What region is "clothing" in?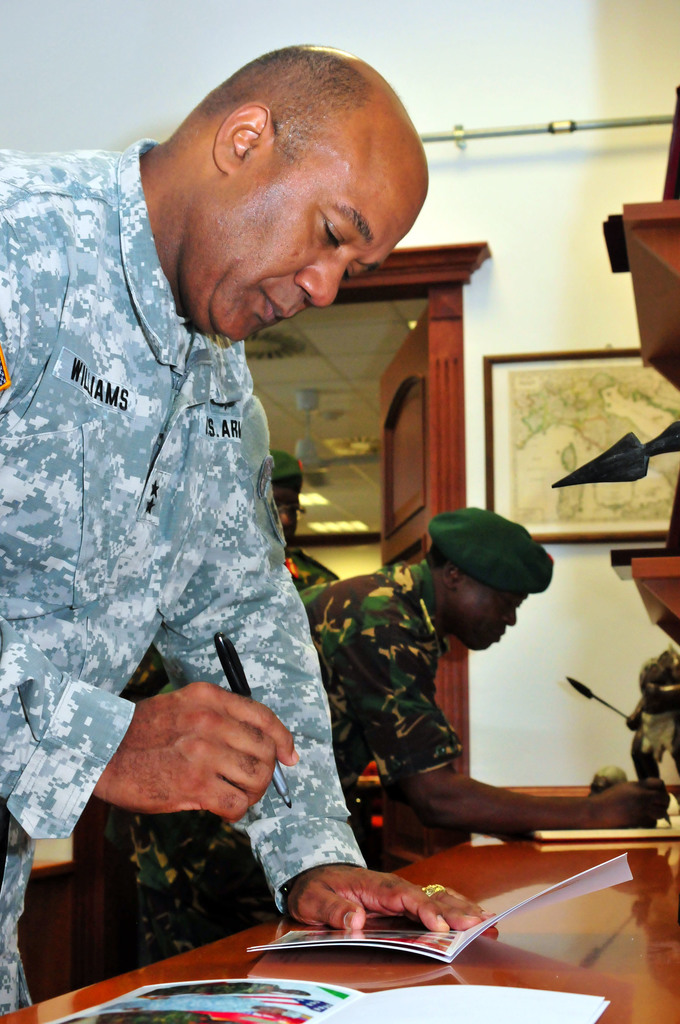
91/541/449/985.
